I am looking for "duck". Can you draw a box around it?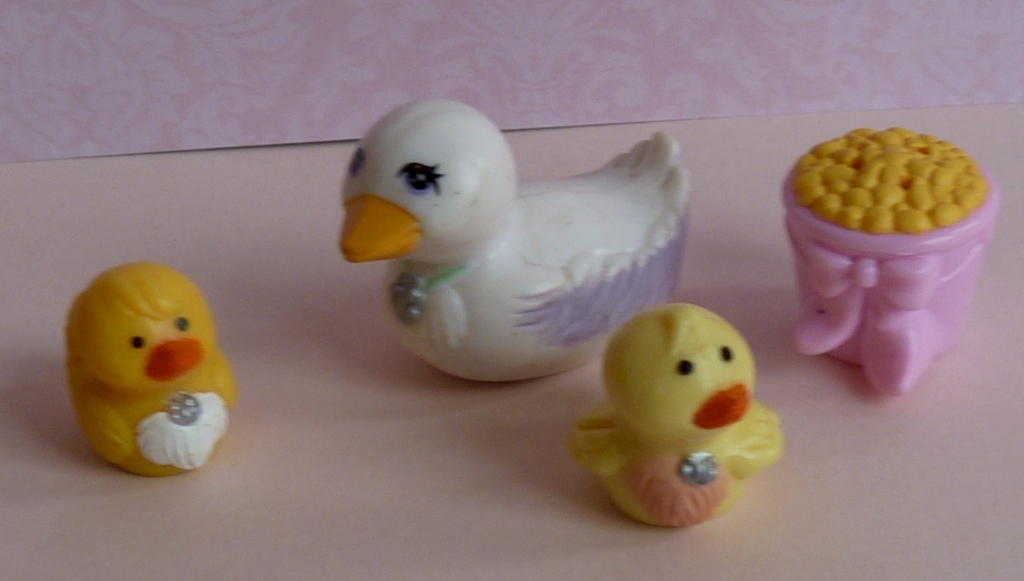
Sure, the bounding box is 338 98 689 387.
